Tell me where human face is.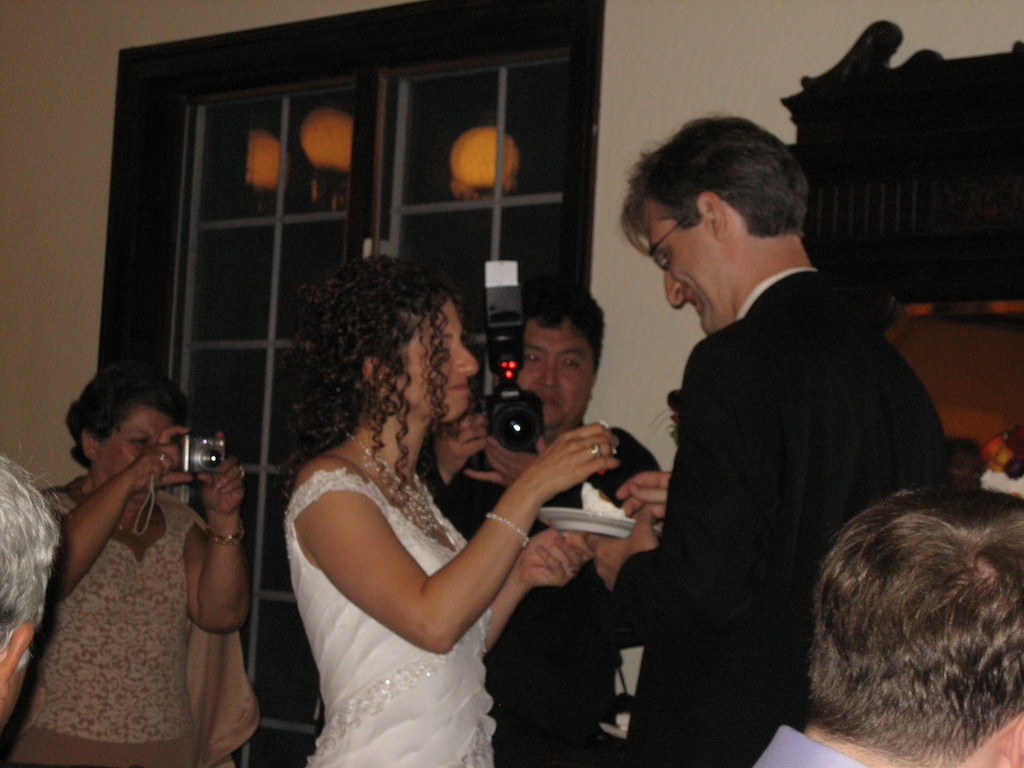
human face is at BBox(97, 406, 177, 495).
